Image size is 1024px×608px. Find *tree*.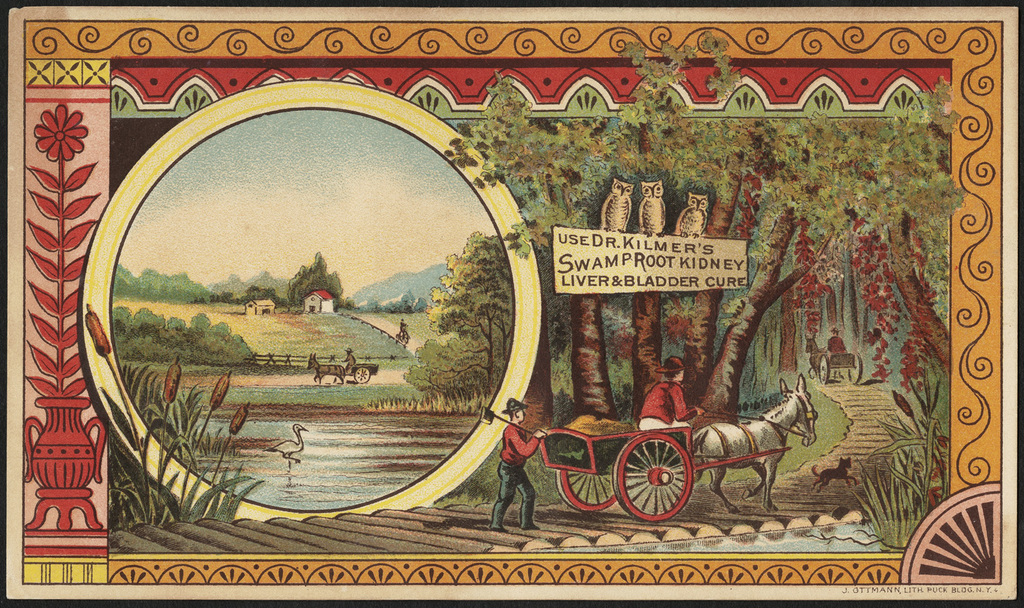
281:251:342:315.
